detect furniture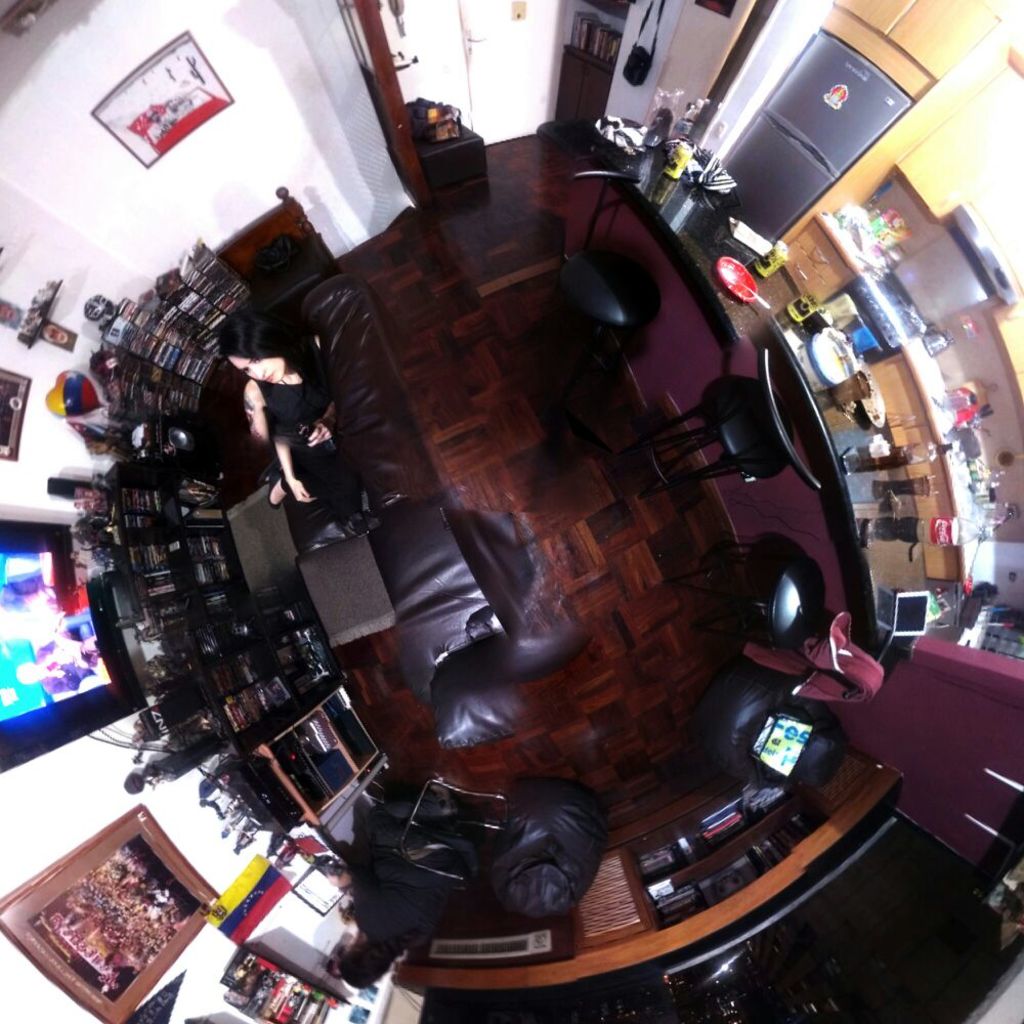
x1=636, y1=350, x2=821, y2=502
